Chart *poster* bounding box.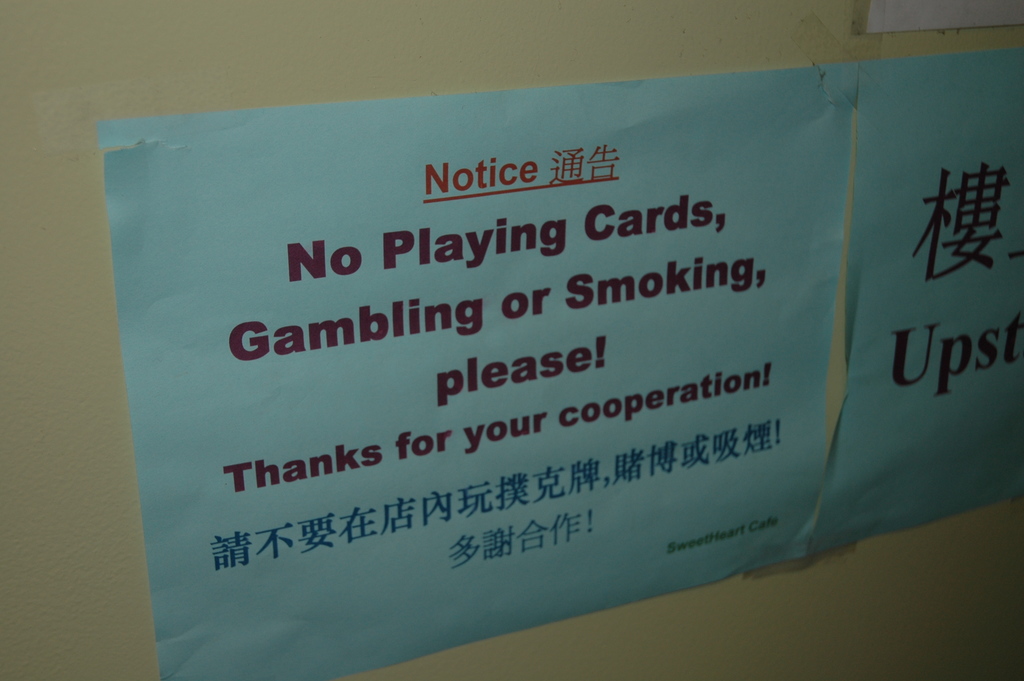
Charted: 100, 42, 1023, 673.
